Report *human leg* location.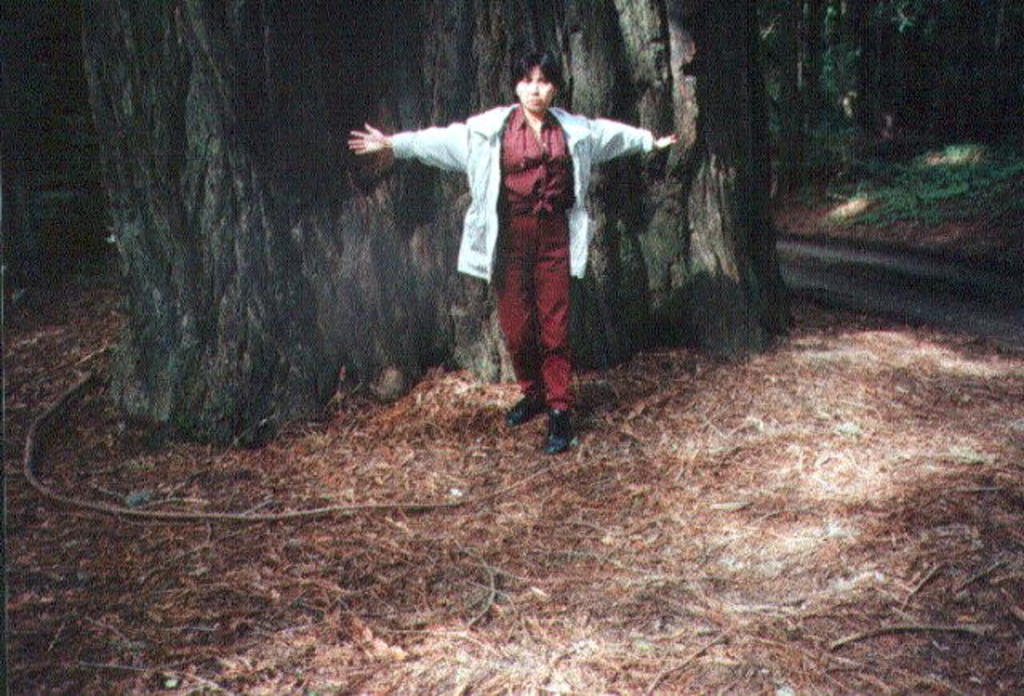
Report: rect(534, 210, 570, 438).
